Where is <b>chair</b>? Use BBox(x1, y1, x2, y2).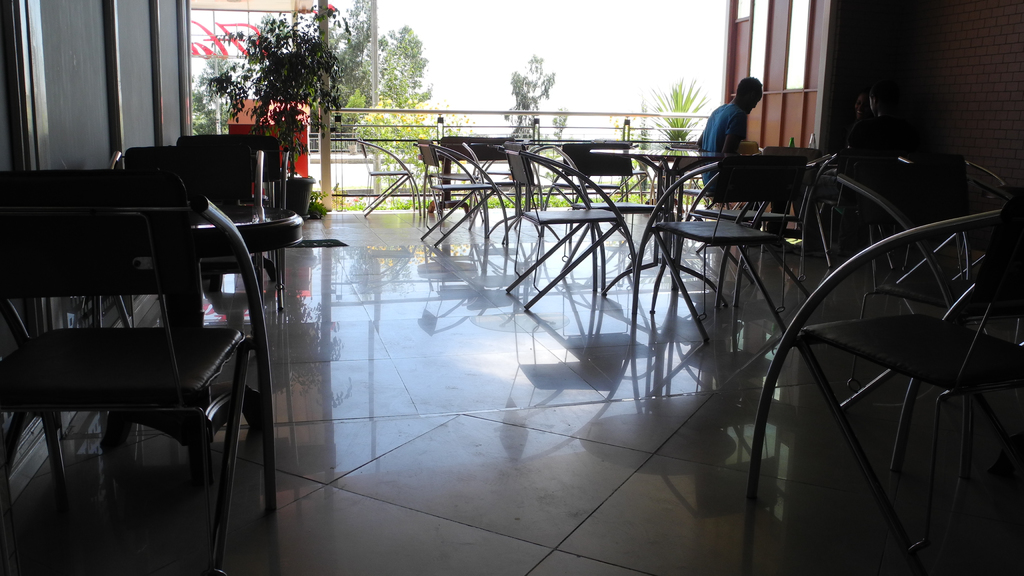
BBox(646, 151, 813, 316).
